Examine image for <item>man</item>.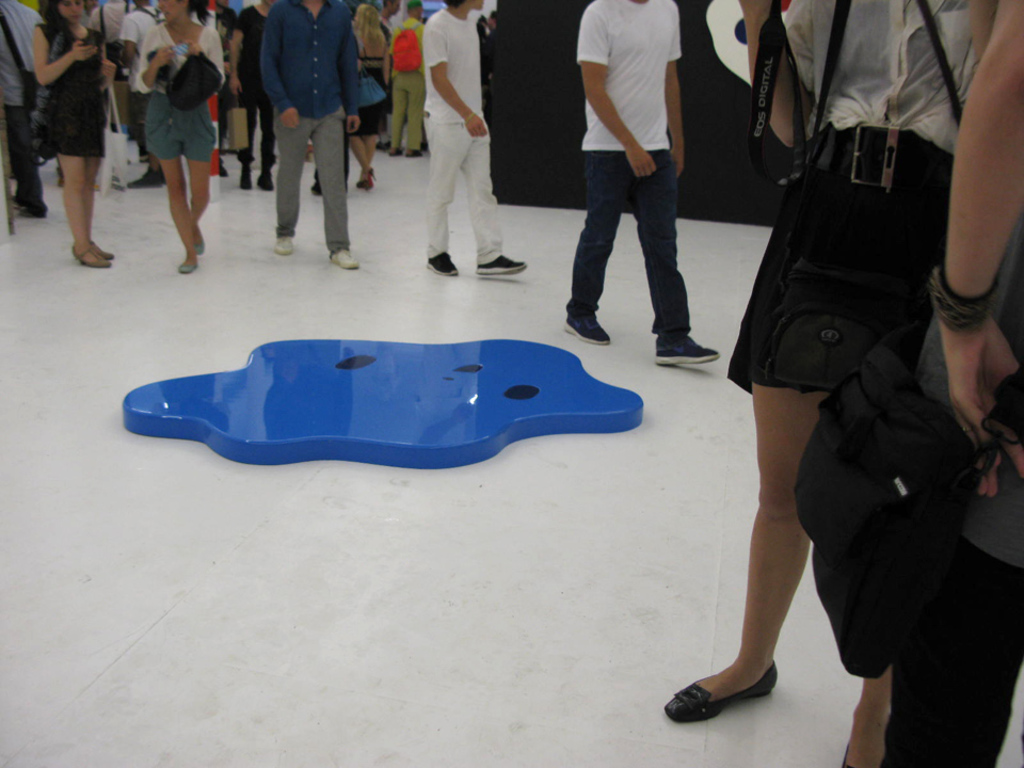
Examination result: <box>371,0,403,34</box>.
